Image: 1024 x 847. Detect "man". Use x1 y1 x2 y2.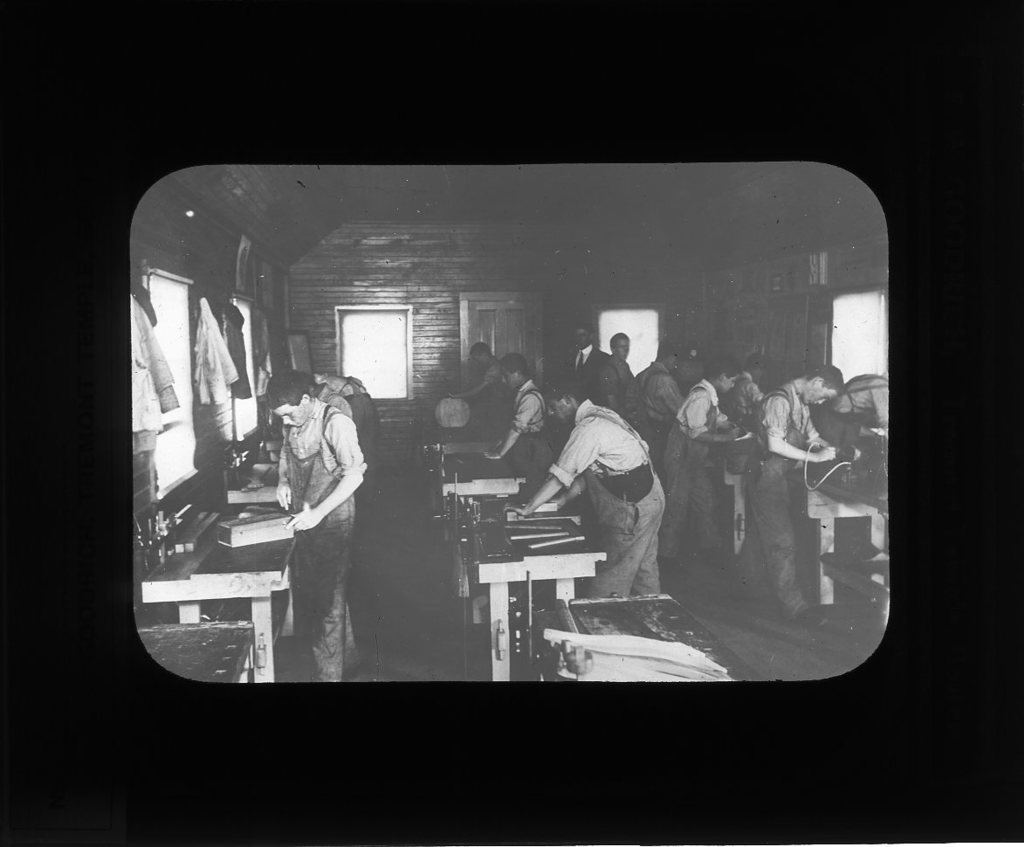
751 357 839 631.
